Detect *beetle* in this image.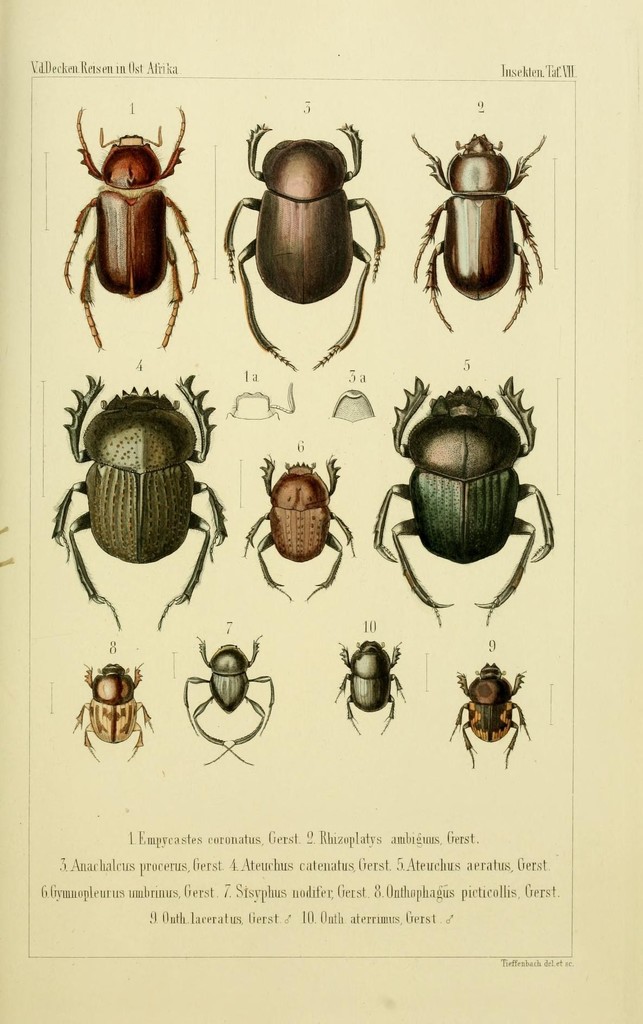
Detection: l=458, t=662, r=538, b=774.
